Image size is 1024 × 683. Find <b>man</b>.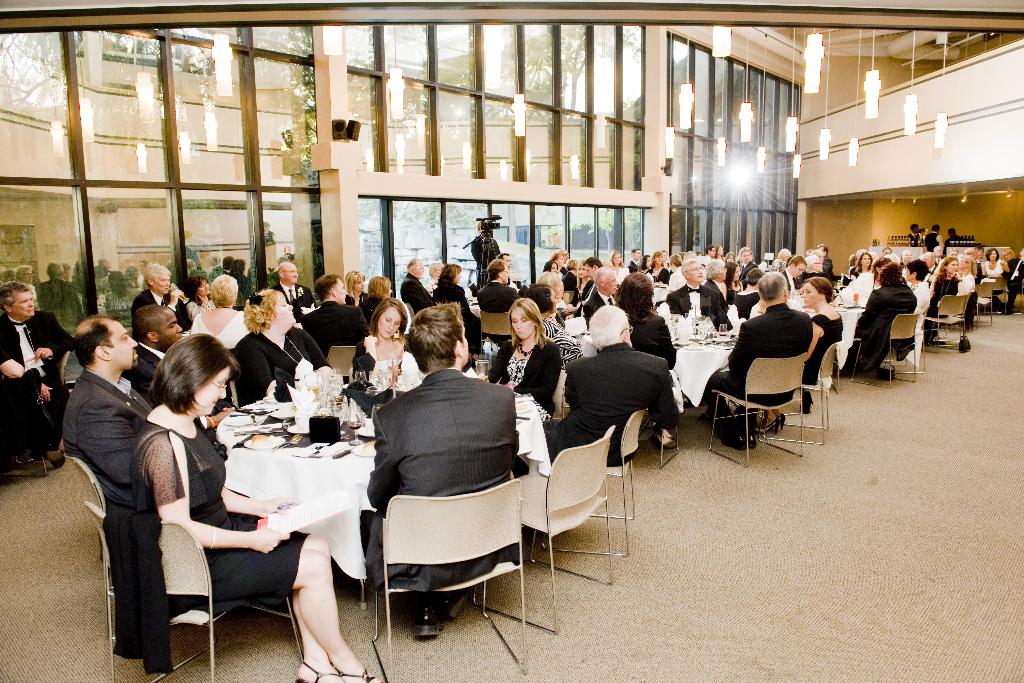
detection(626, 243, 639, 268).
